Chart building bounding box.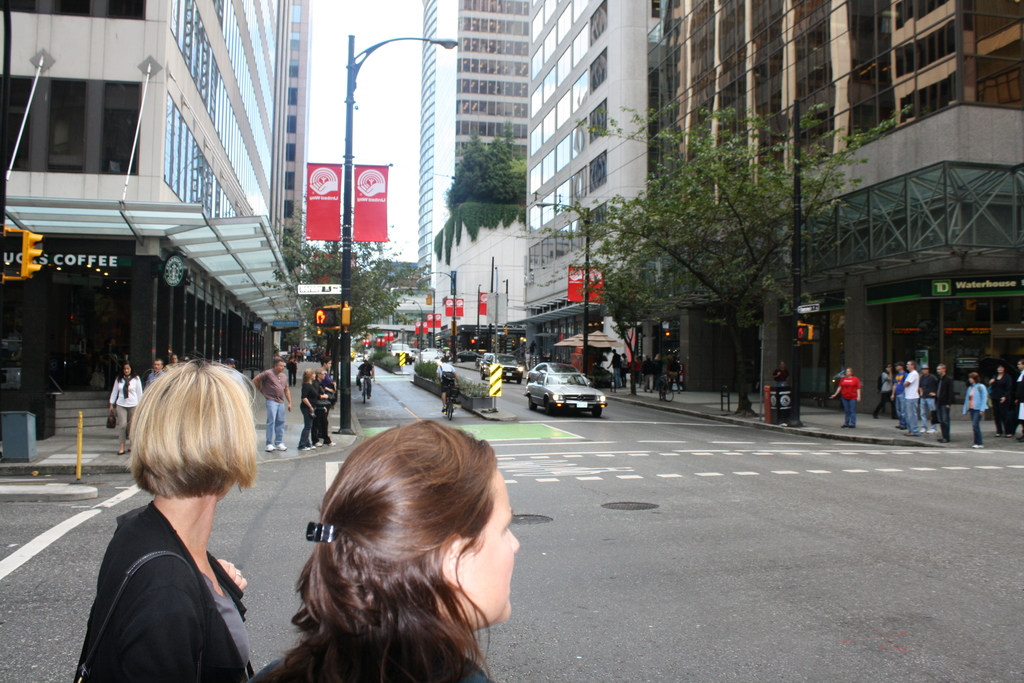
Charted: {"x1": 0, "y1": 0, "x2": 309, "y2": 443}.
